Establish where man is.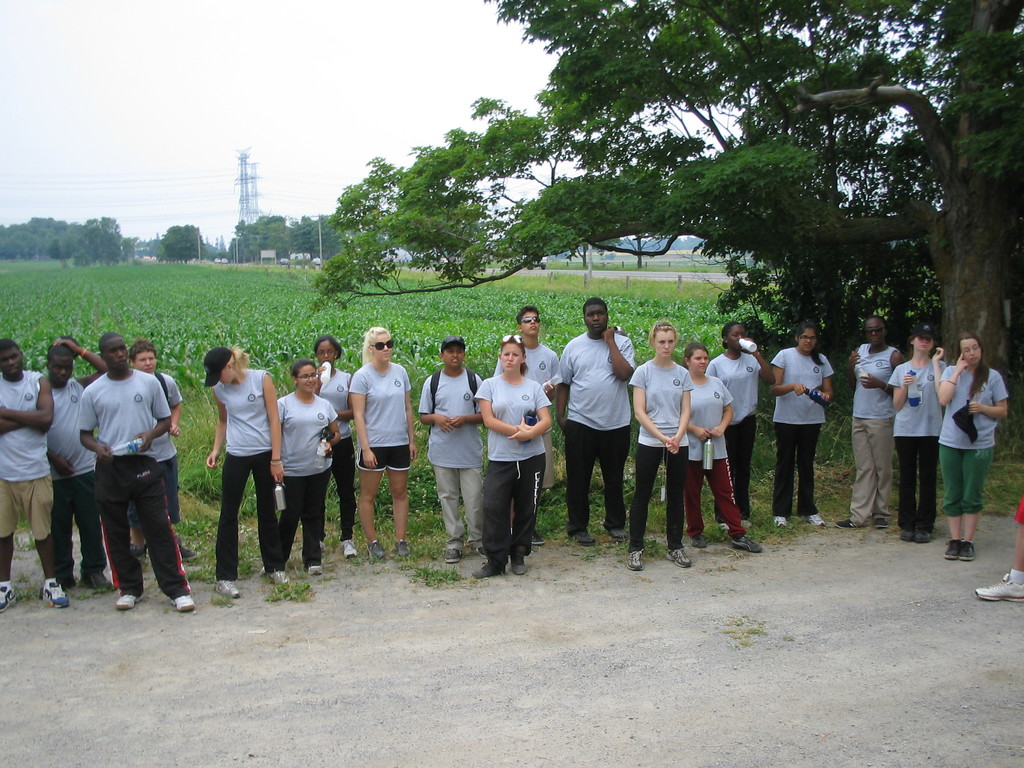
Established at bbox(75, 338, 198, 612).
